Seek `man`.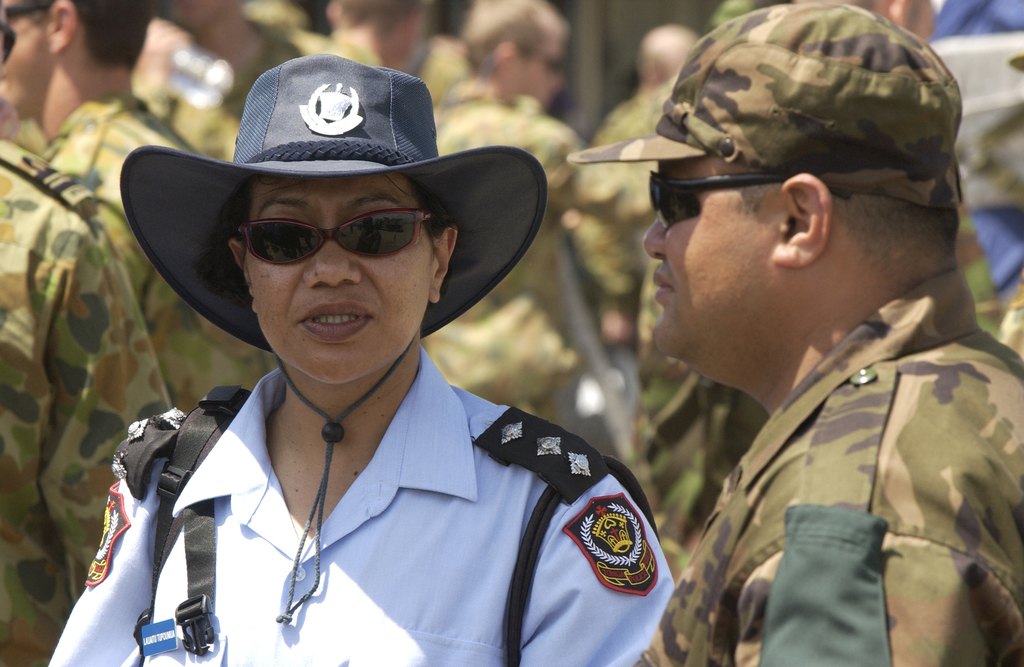
{"x1": 0, "y1": 0, "x2": 278, "y2": 419}.
